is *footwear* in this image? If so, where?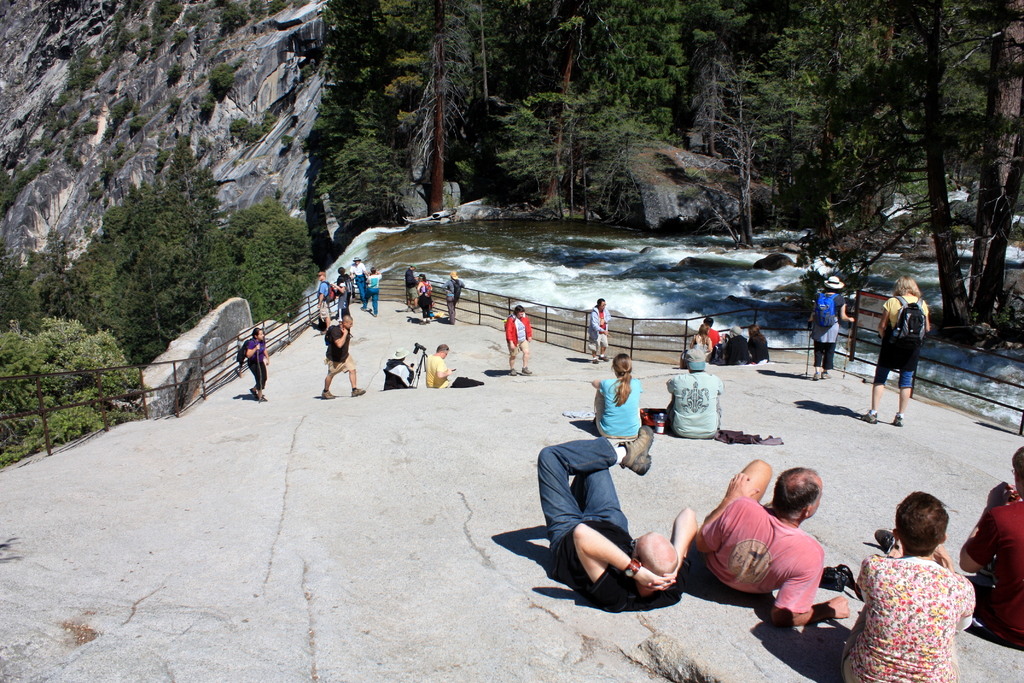
Yes, at x1=318 y1=387 x2=335 y2=400.
